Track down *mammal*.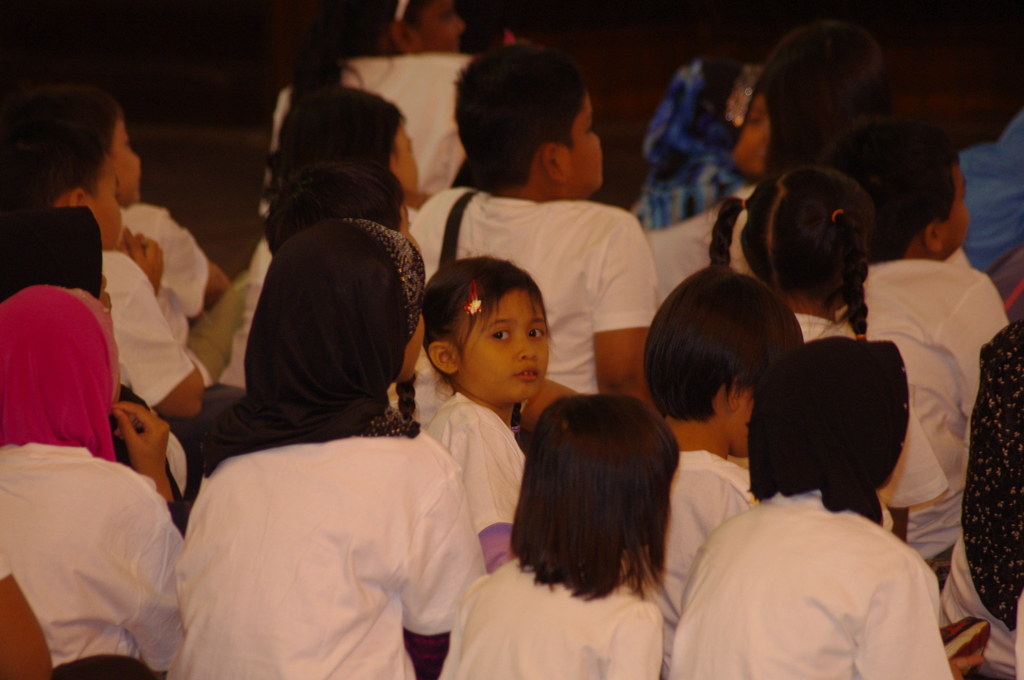
Tracked to 222/85/420/389.
